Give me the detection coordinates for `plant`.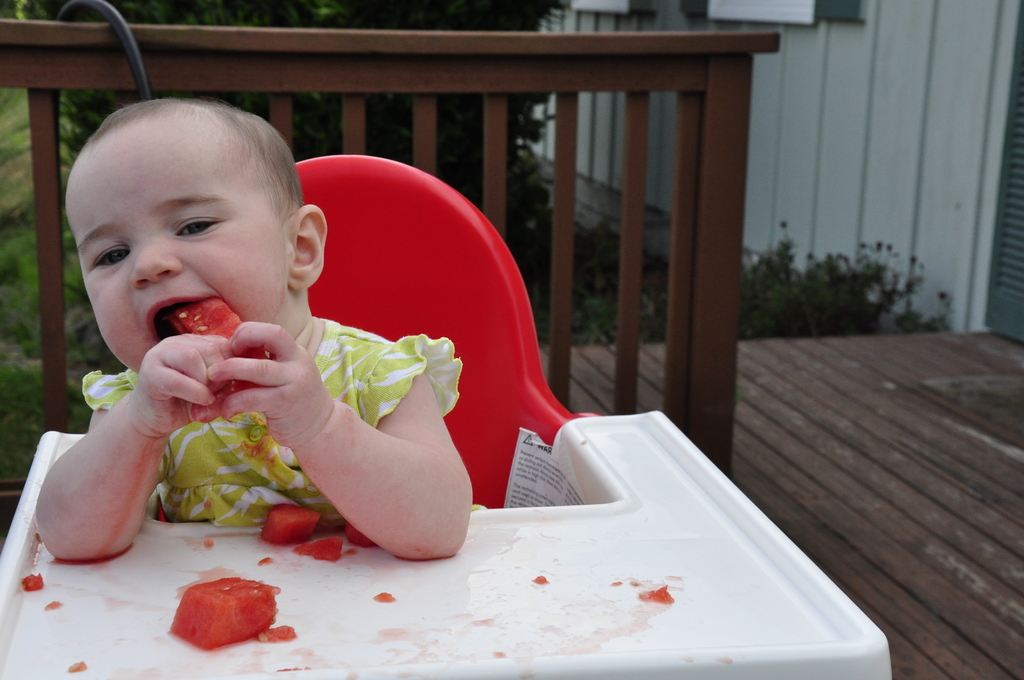
[747,223,973,332].
